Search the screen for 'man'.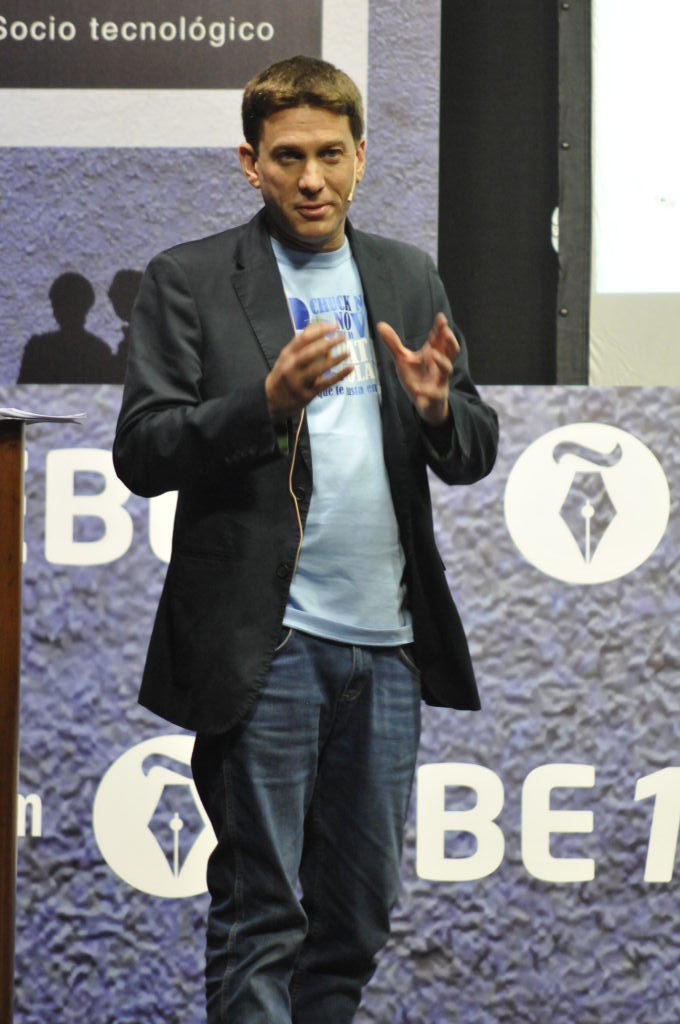
Found at [120, 63, 499, 952].
